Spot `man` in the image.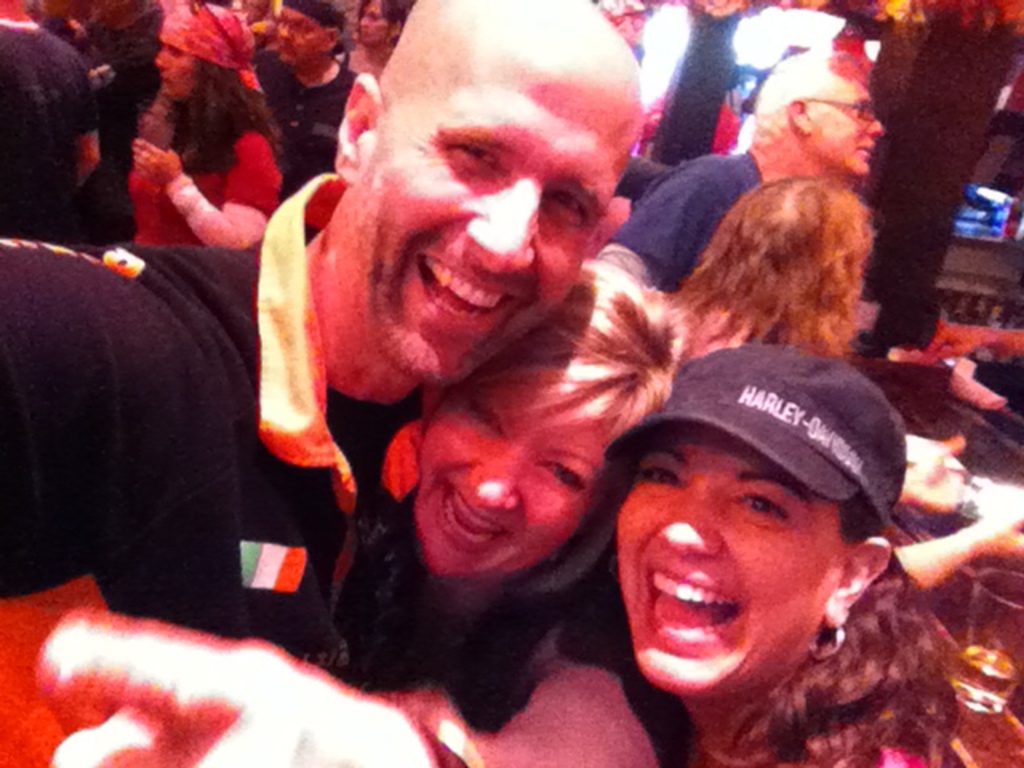
`man` found at <region>0, 0, 93, 250</region>.
